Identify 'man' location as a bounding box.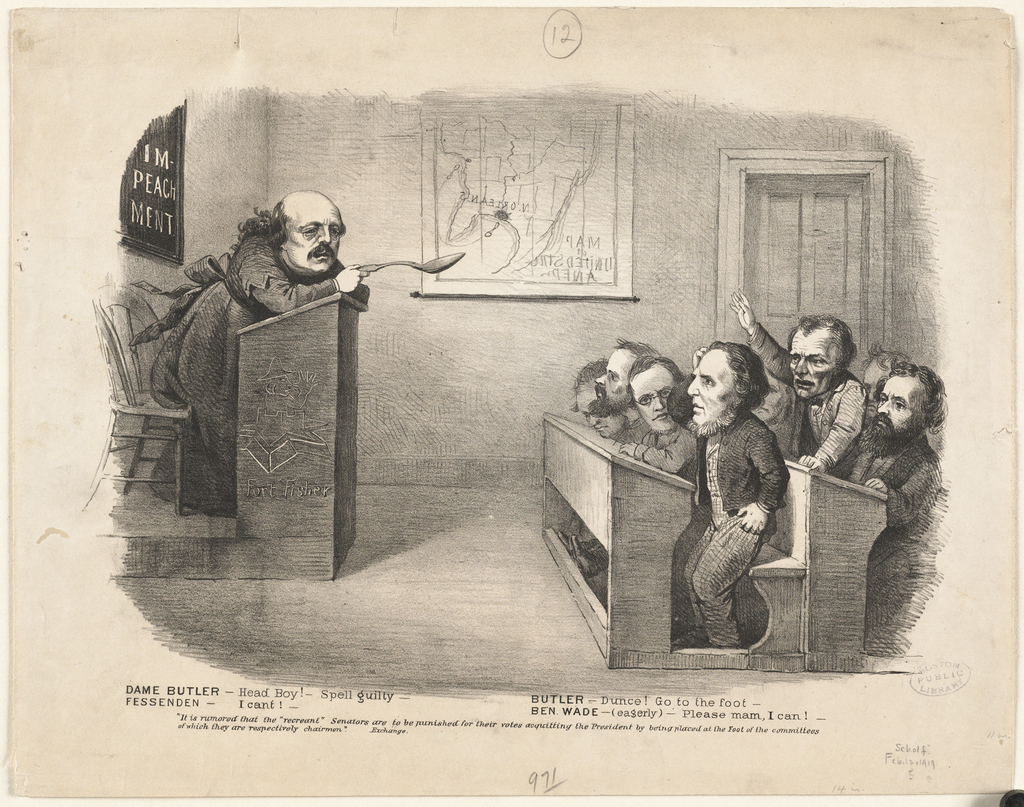
pyautogui.locateOnScreen(726, 289, 867, 494).
